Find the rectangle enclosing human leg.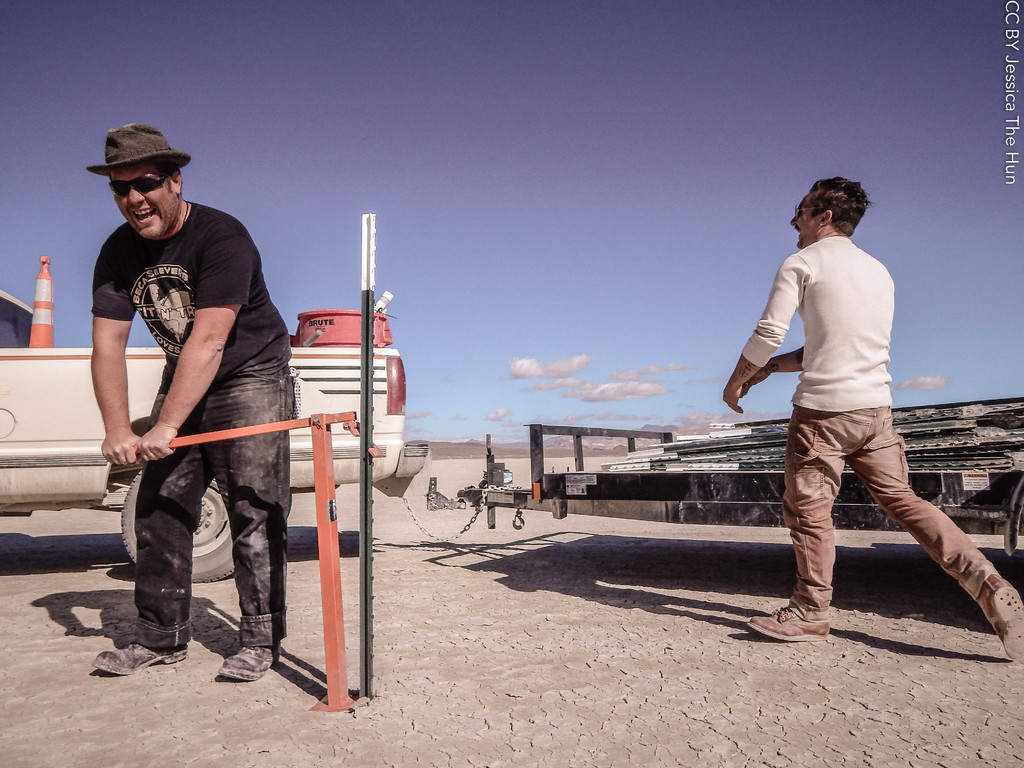
<box>90,381,193,680</box>.
